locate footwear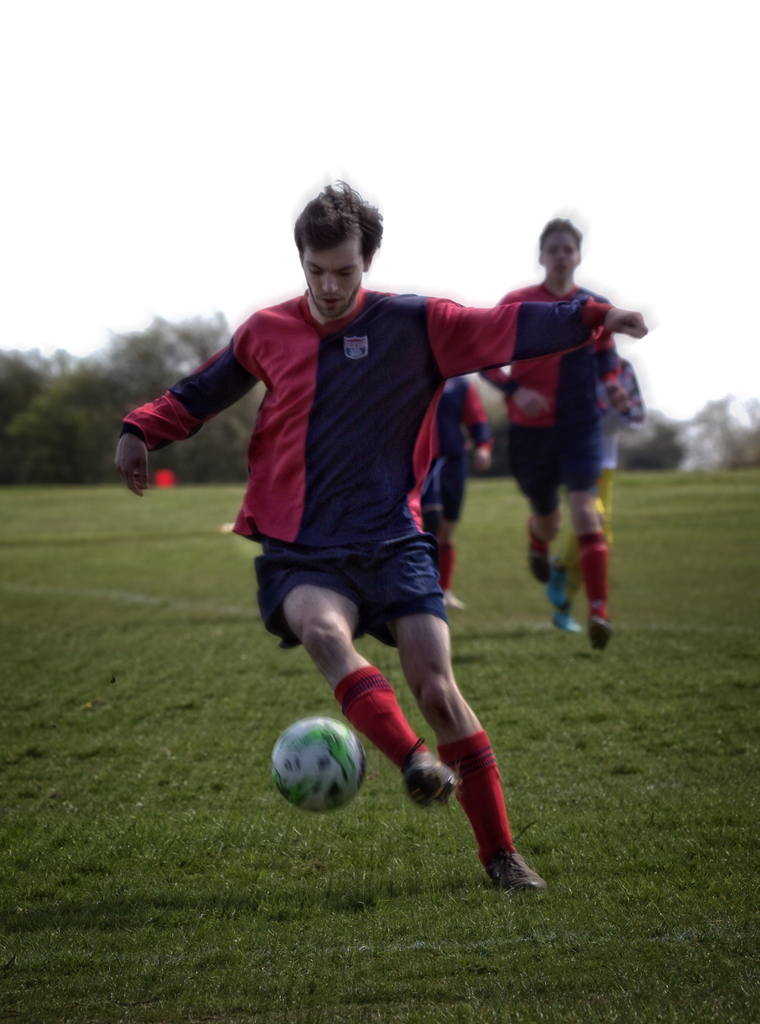
box=[473, 840, 546, 906]
